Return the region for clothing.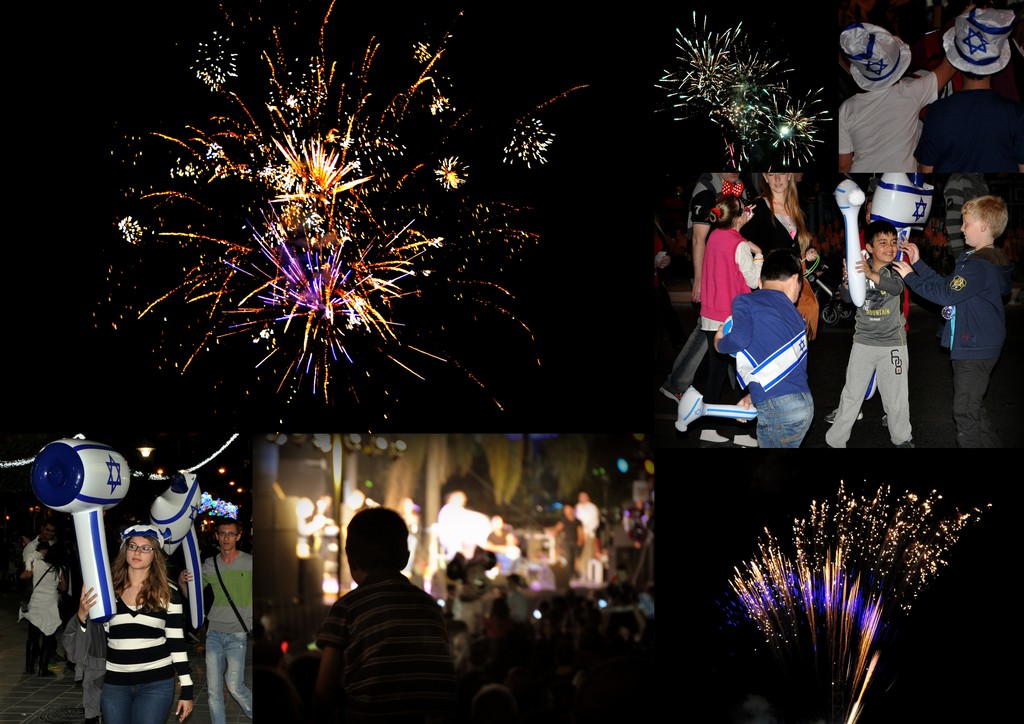
BBox(573, 497, 597, 561).
